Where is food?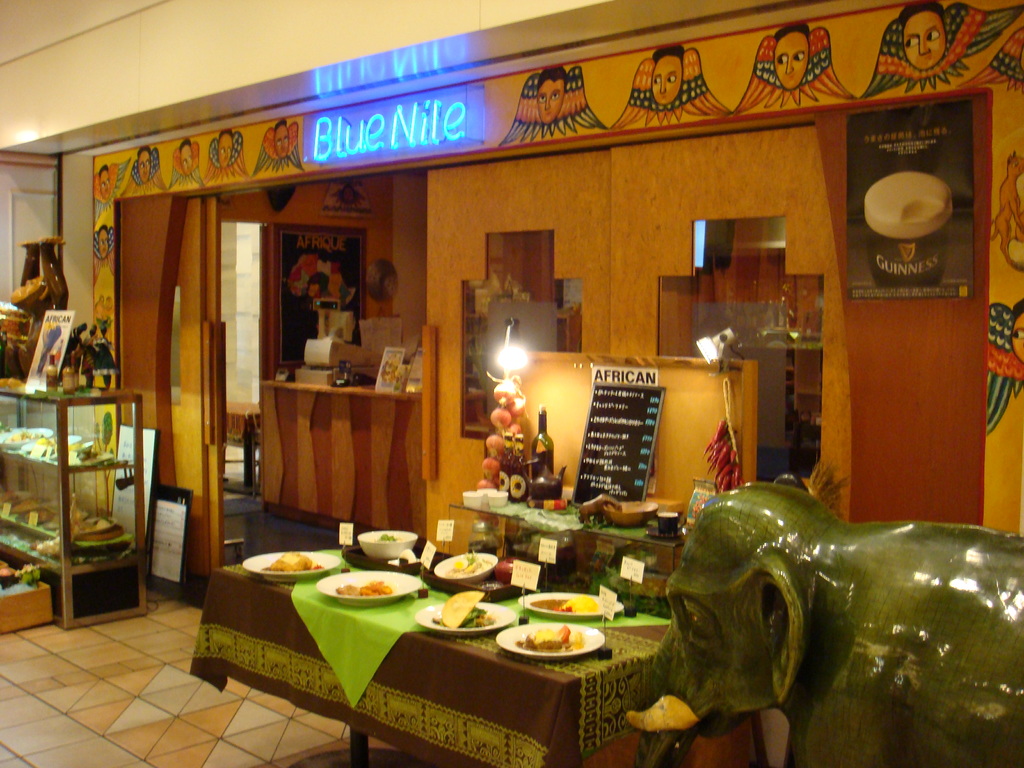
bbox=(337, 579, 394, 596).
